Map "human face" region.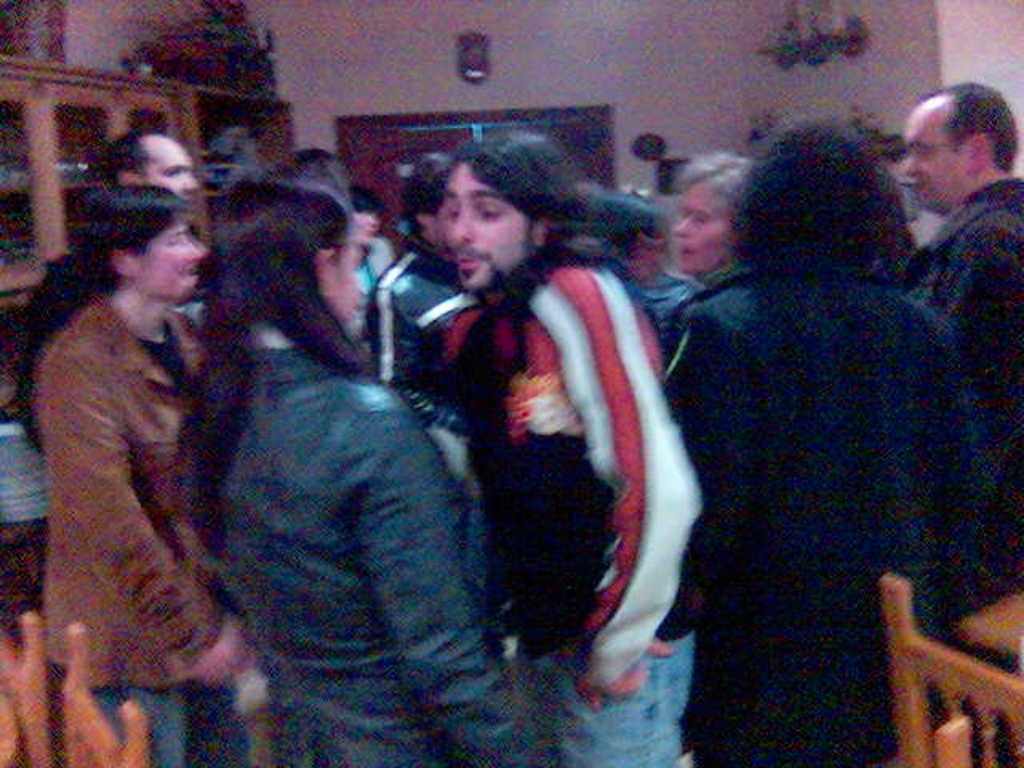
Mapped to crop(331, 240, 358, 318).
